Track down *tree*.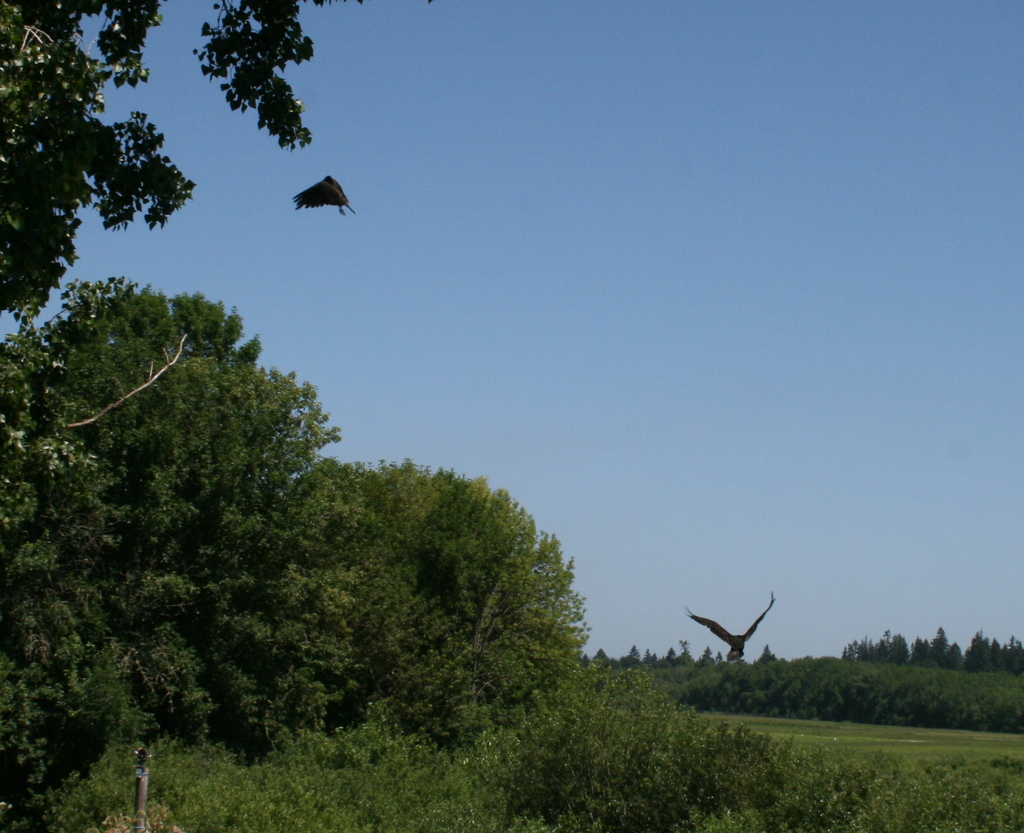
Tracked to {"x1": 337, "y1": 459, "x2": 603, "y2": 773}.
